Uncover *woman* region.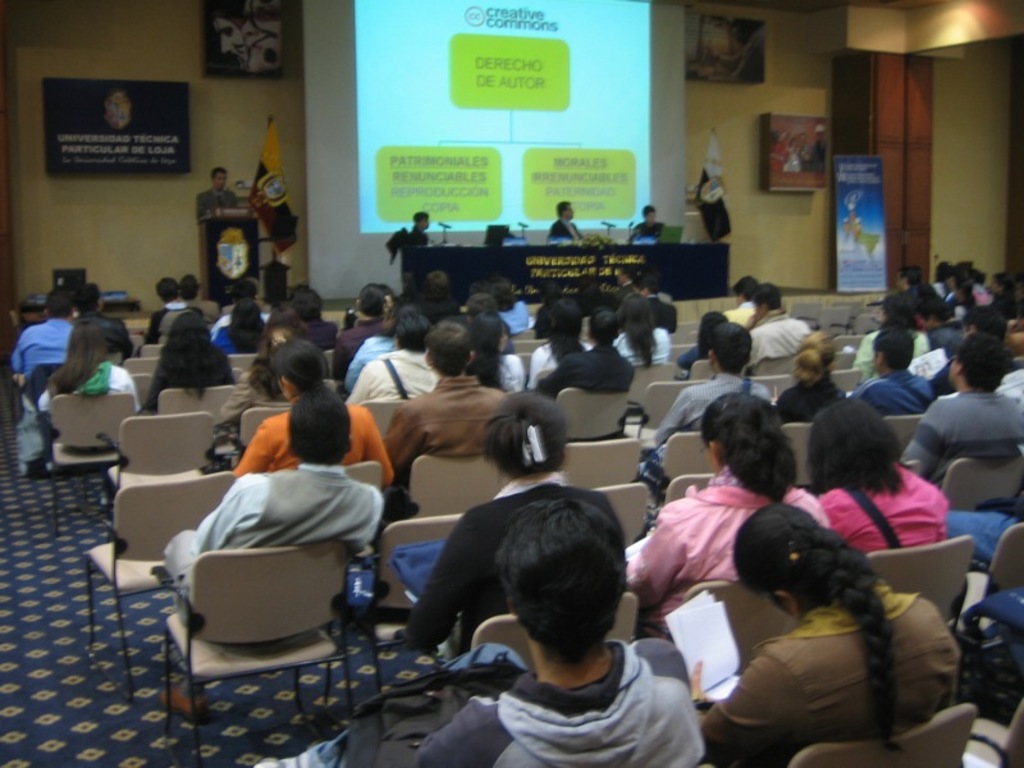
Uncovered: bbox=(230, 339, 396, 486).
